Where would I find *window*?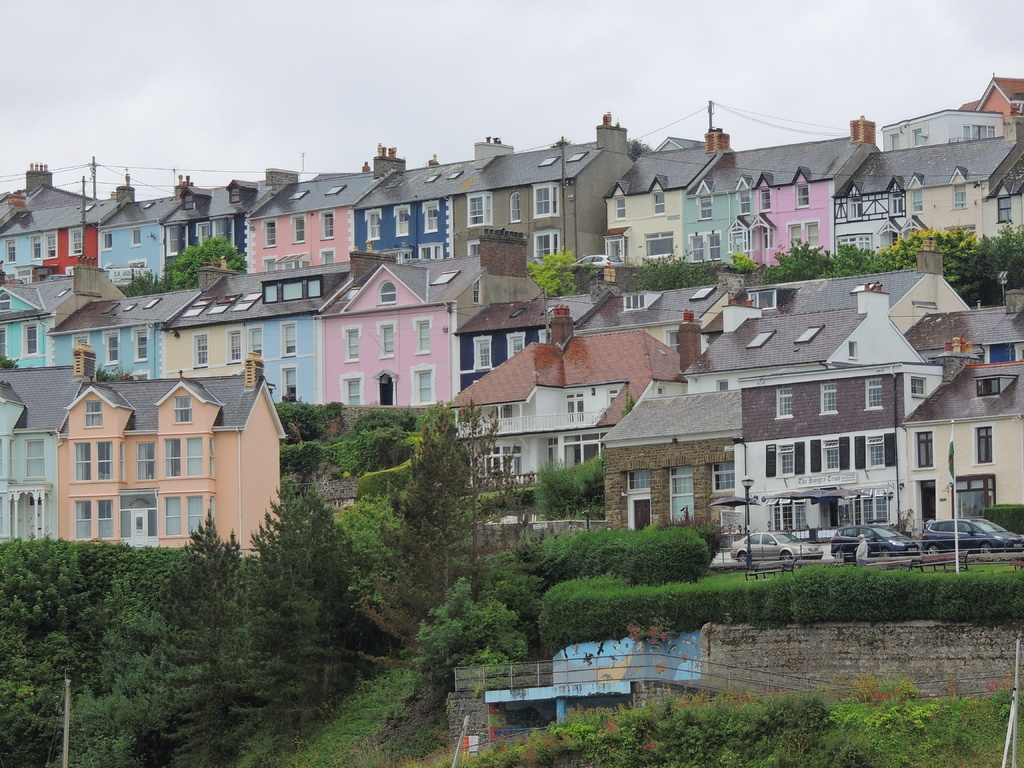
At x1=652 y1=193 x2=669 y2=212.
